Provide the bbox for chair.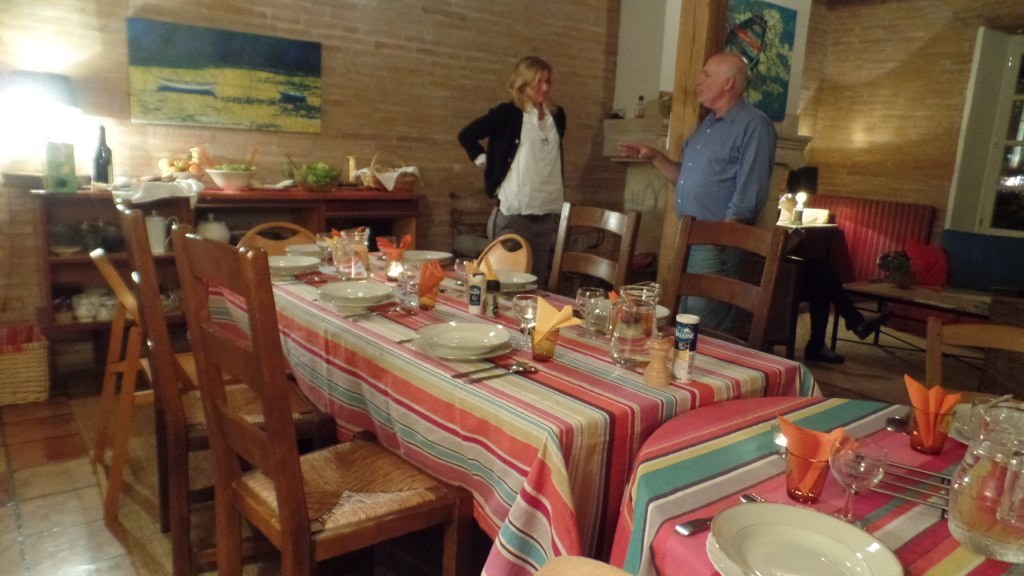
172, 228, 475, 575.
